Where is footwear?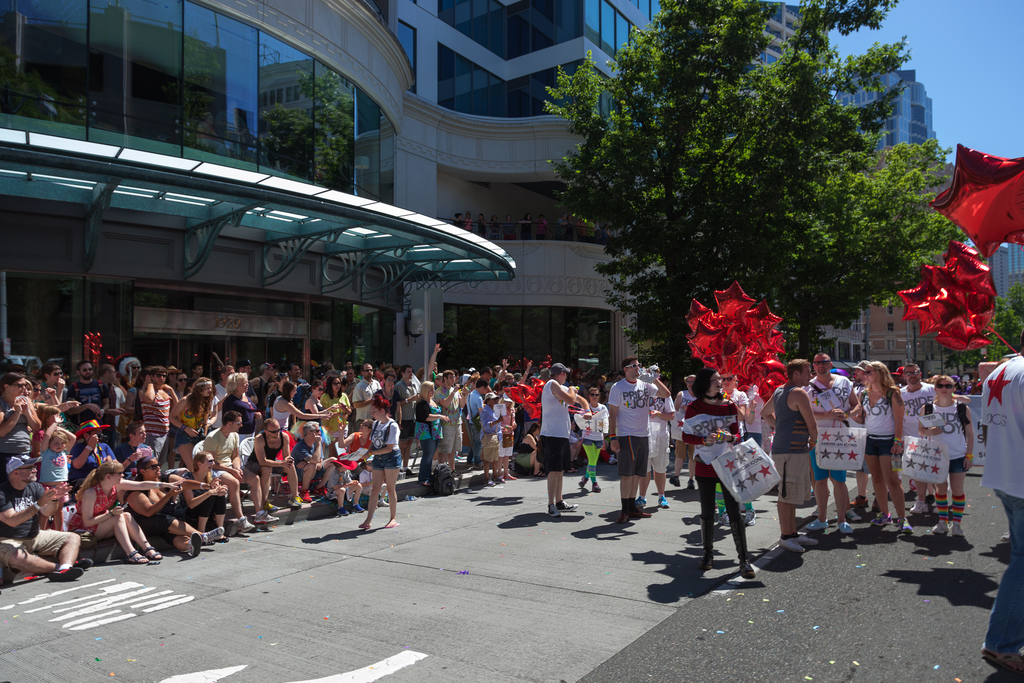
rect(286, 495, 301, 514).
